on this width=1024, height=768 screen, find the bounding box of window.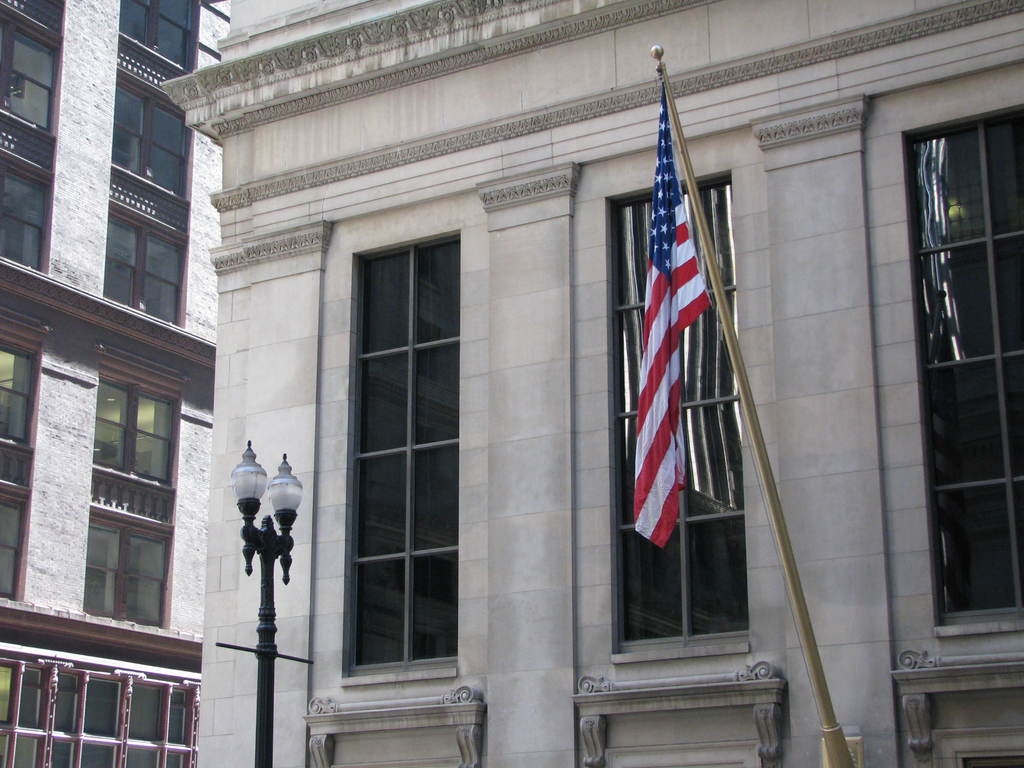
Bounding box: select_region(342, 230, 467, 684).
